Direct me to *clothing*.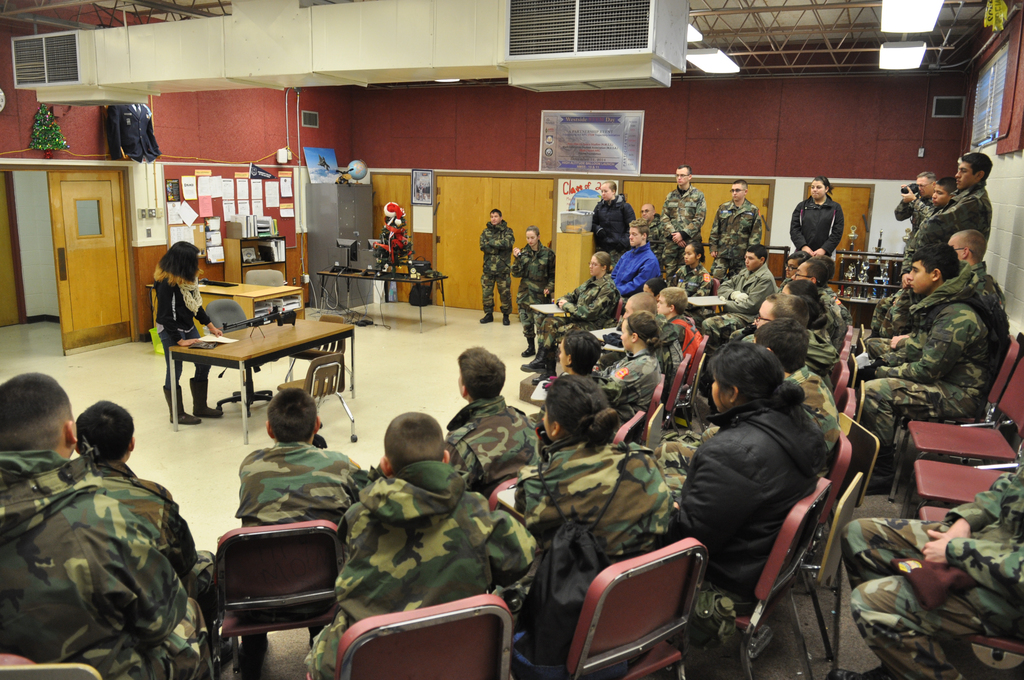
Direction: l=0, t=442, r=220, b=675.
